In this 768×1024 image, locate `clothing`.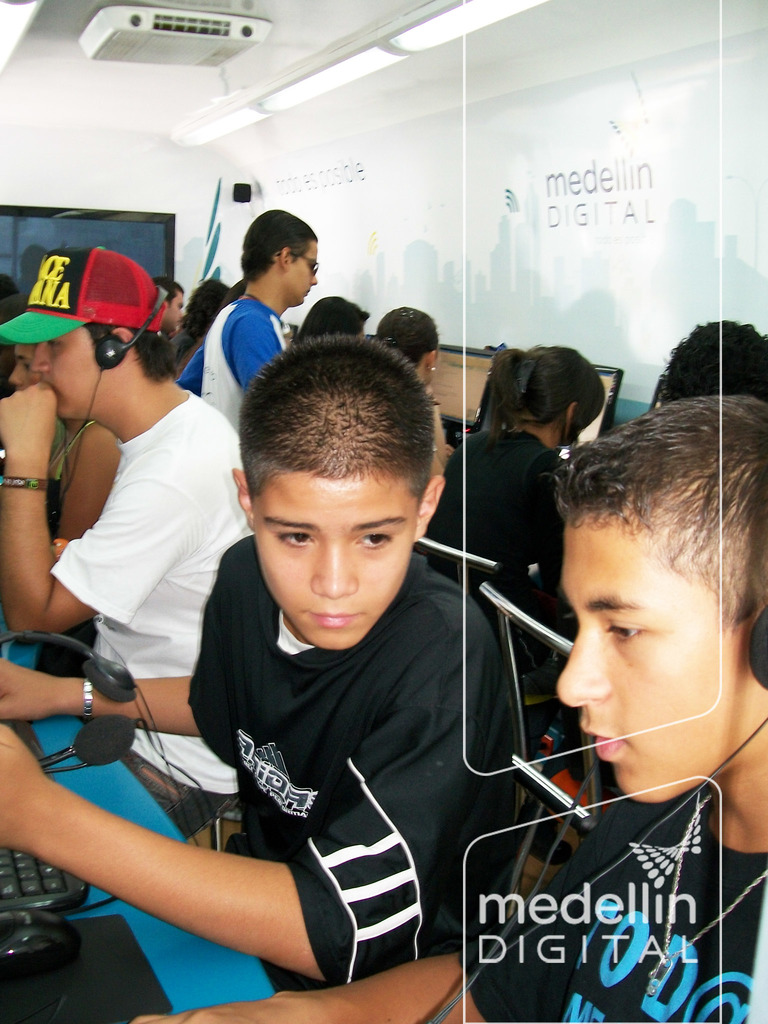
Bounding box: (left=54, top=413, right=121, bottom=476).
